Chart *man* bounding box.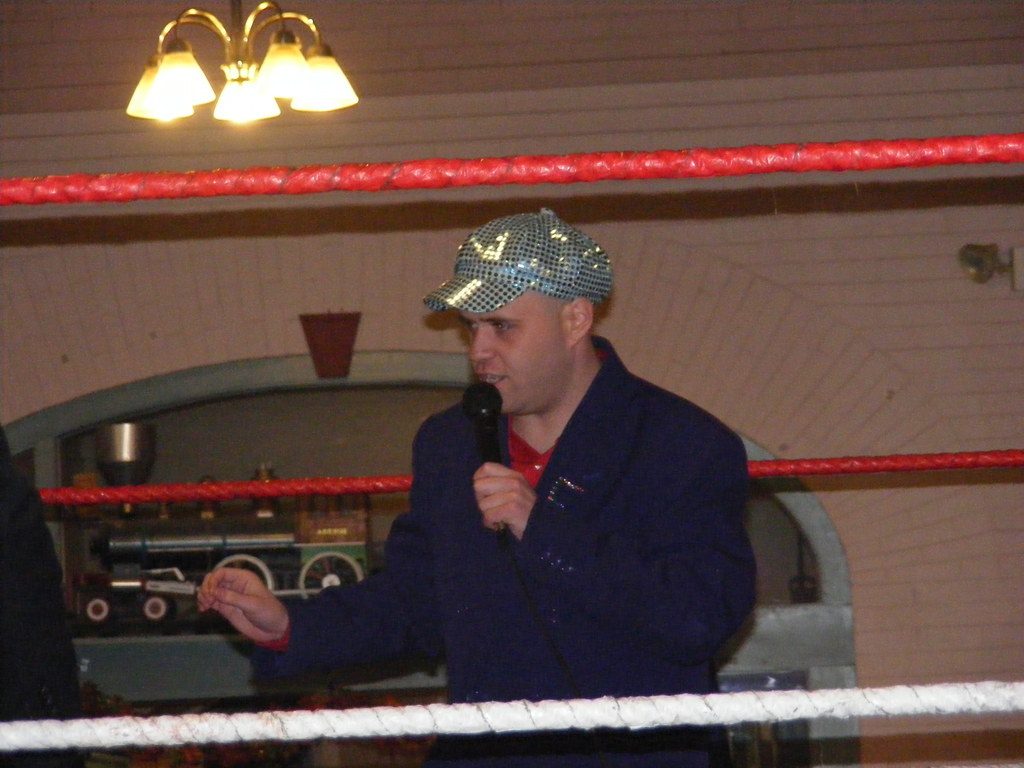
Charted: [186, 207, 757, 767].
